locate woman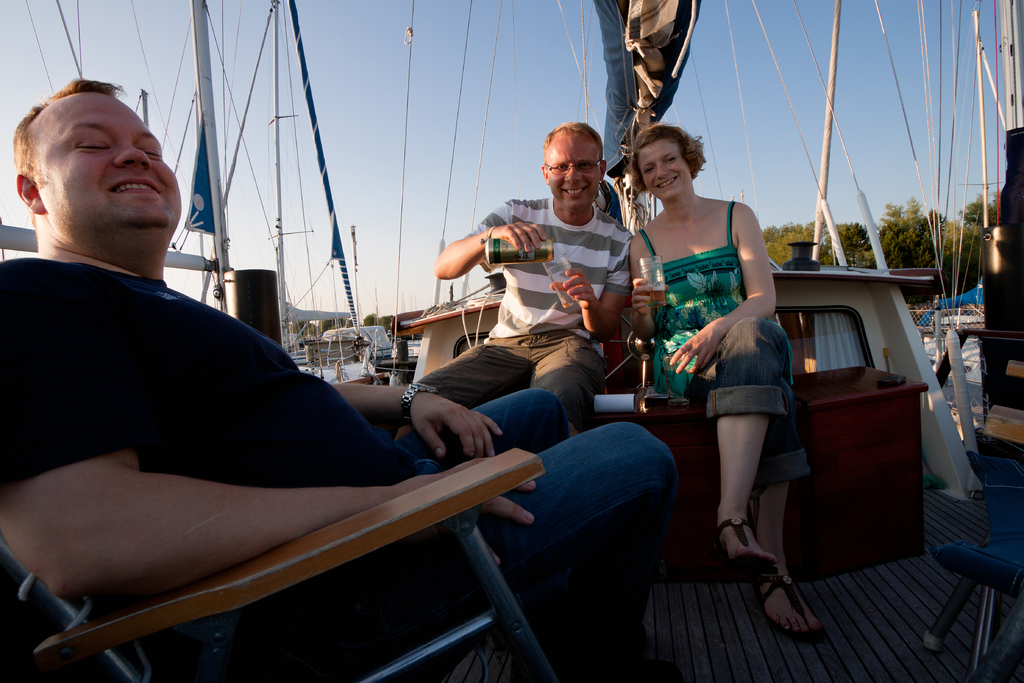
x1=621, y1=128, x2=826, y2=641
